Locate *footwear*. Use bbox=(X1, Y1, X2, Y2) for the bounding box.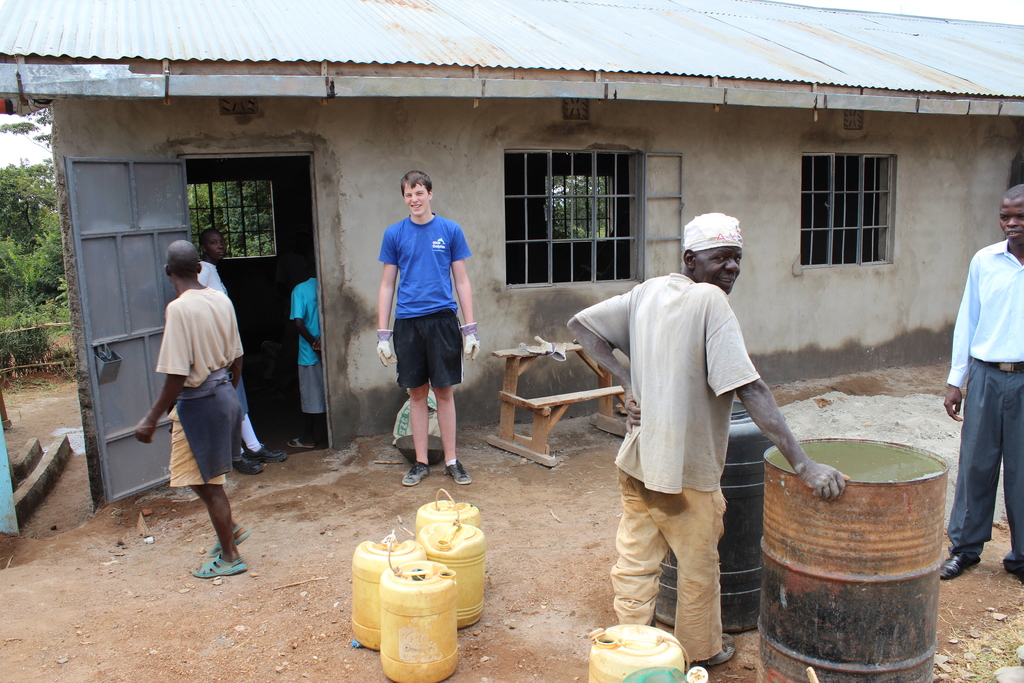
bbox=(445, 461, 473, 484).
